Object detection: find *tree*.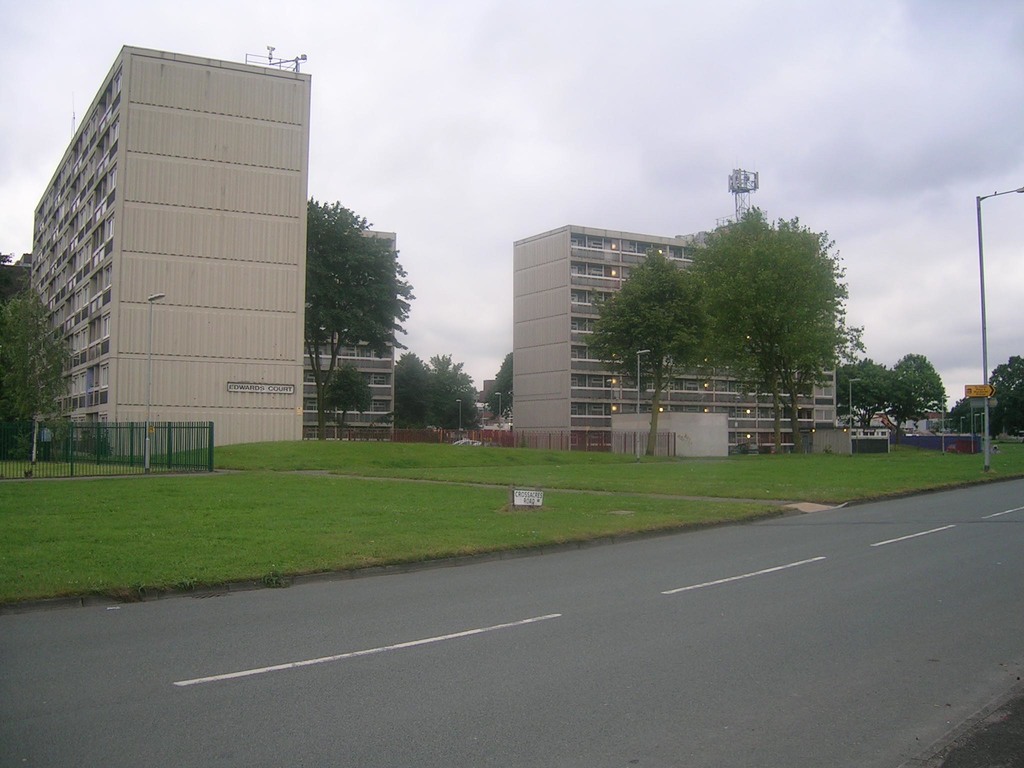
948,393,1007,441.
